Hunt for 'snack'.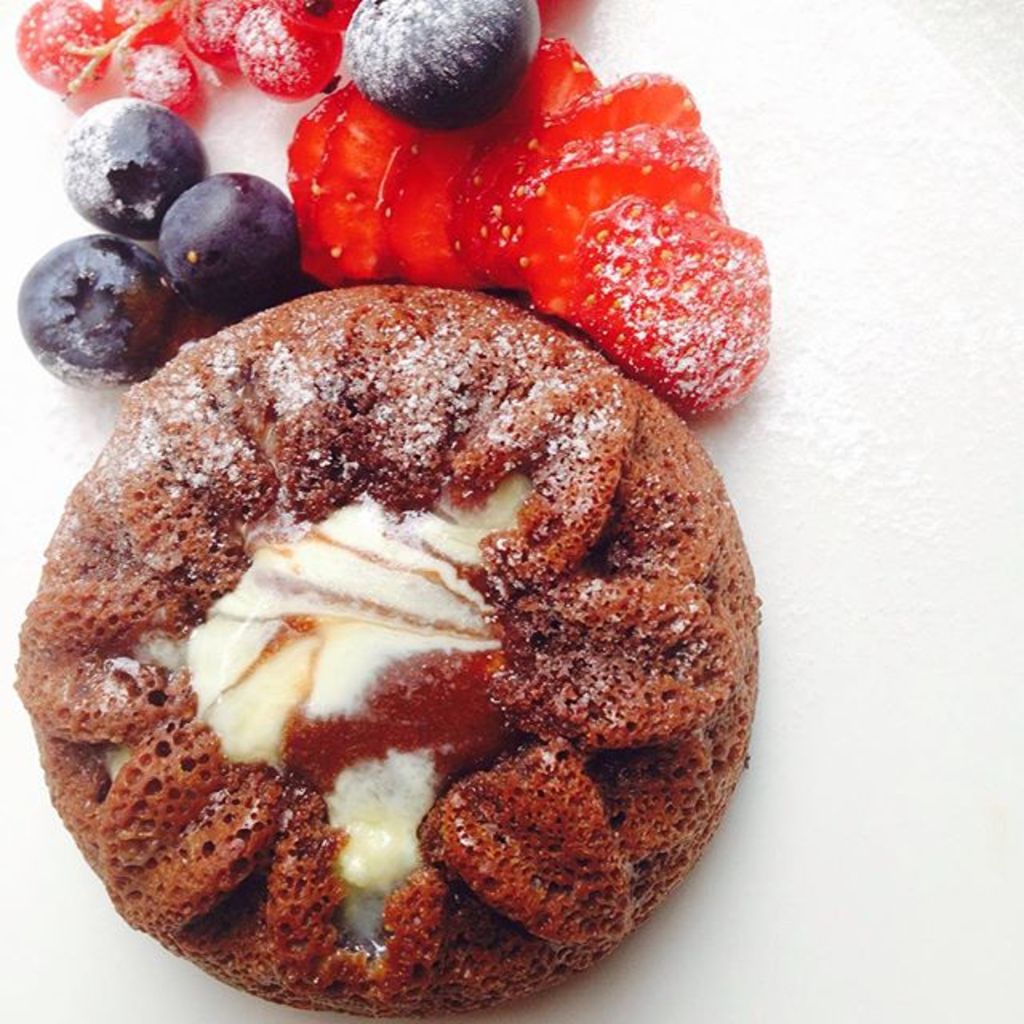
Hunted down at (left=291, top=32, right=786, bottom=424).
